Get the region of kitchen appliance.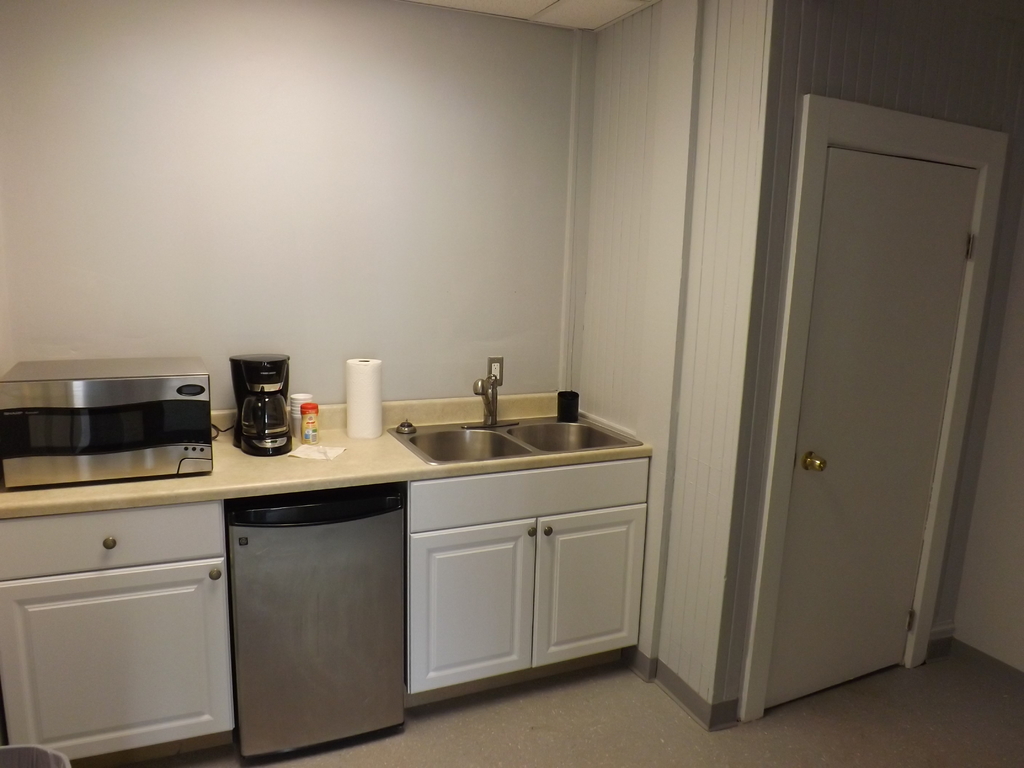
Rect(346, 358, 385, 441).
